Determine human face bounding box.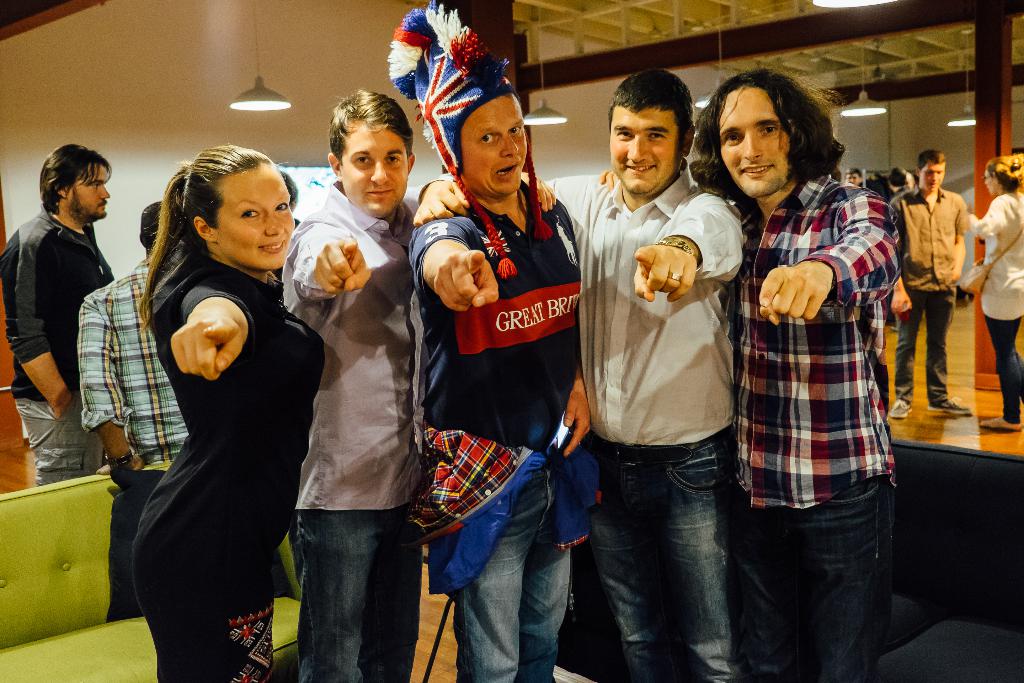
Determined: (605,104,680,195).
